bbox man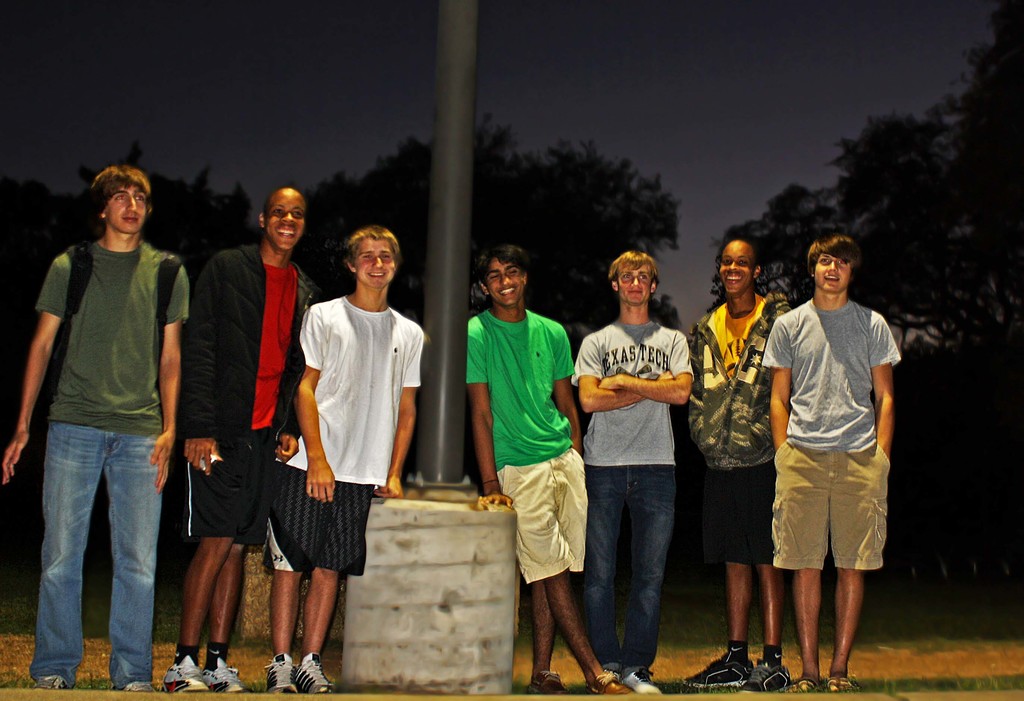
x1=564 y1=248 x2=687 y2=694
